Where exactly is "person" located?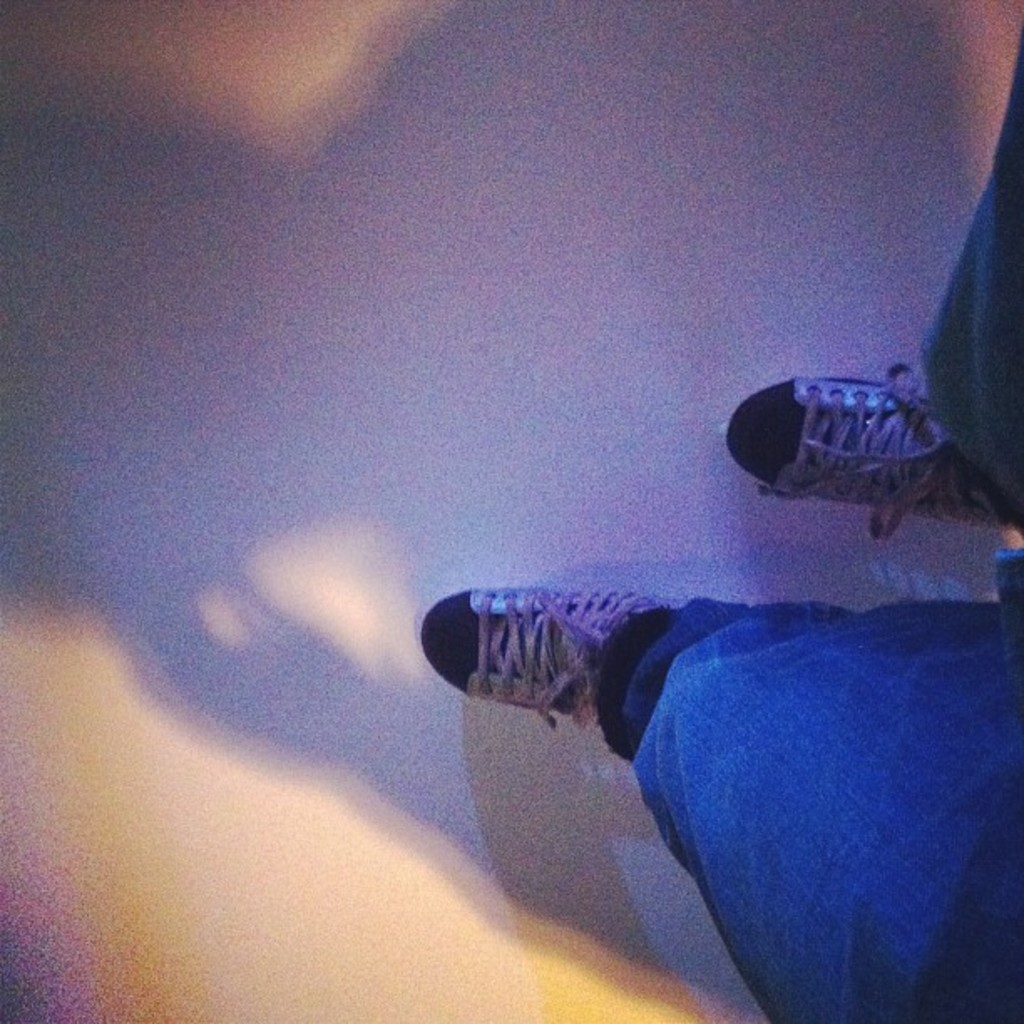
Its bounding box is {"x1": 423, "y1": 28, "x2": 1022, "y2": 1022}.
